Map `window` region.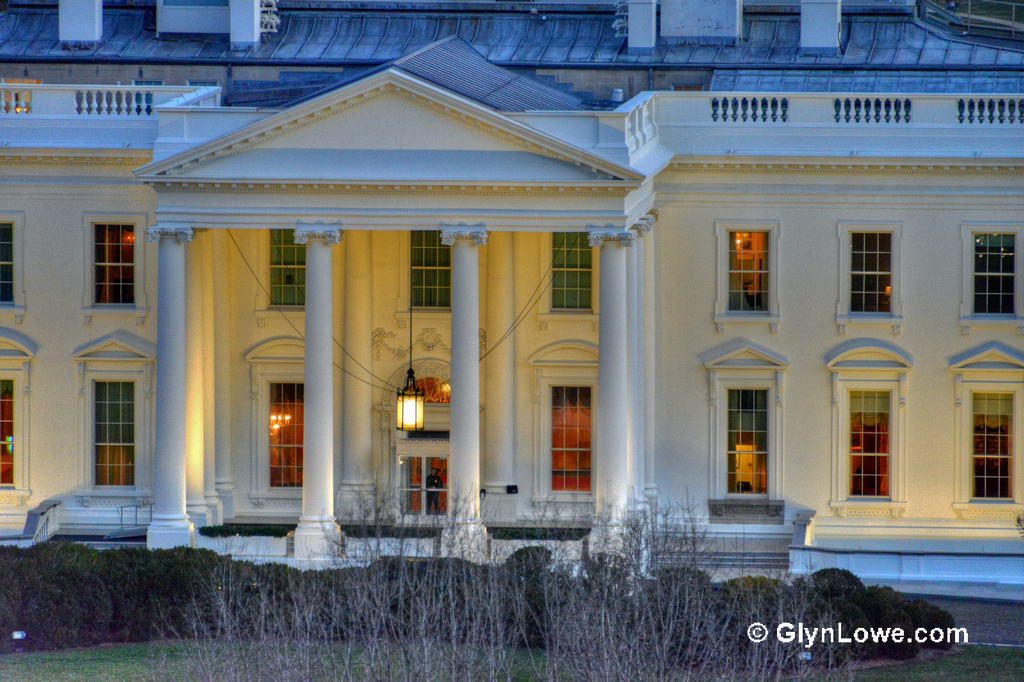
Mapped to [x1=273, y1=231, x2=310, y2=306].
